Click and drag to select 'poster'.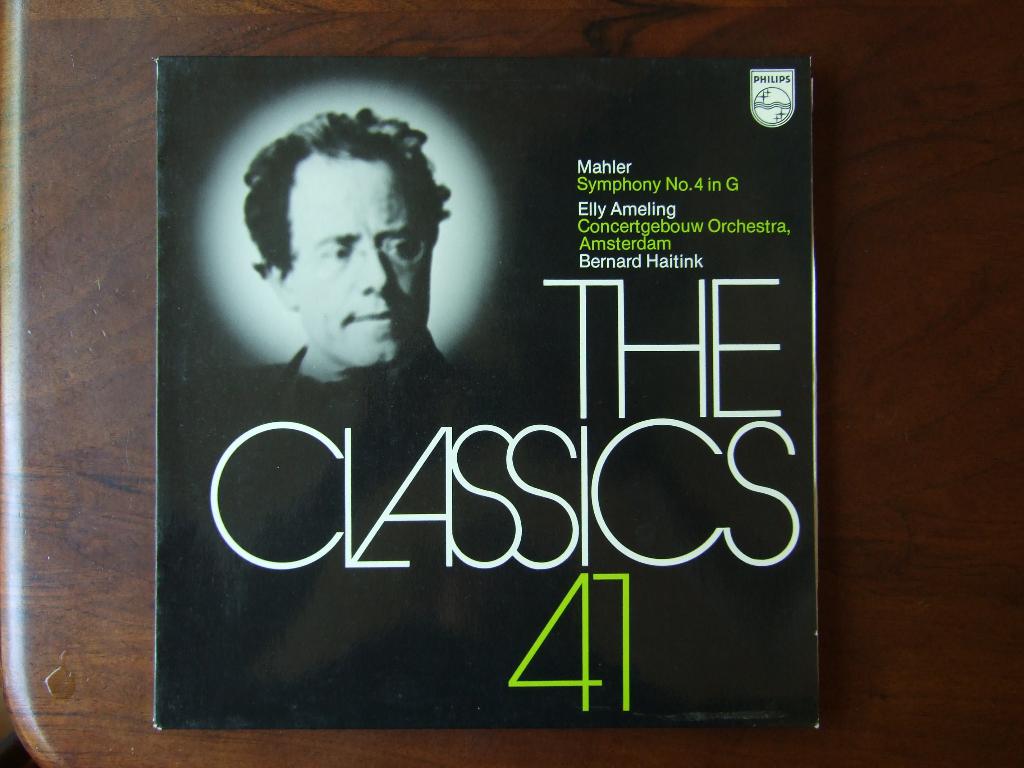
Selection: x1=163, y1=51, x2=820, y2=723.
